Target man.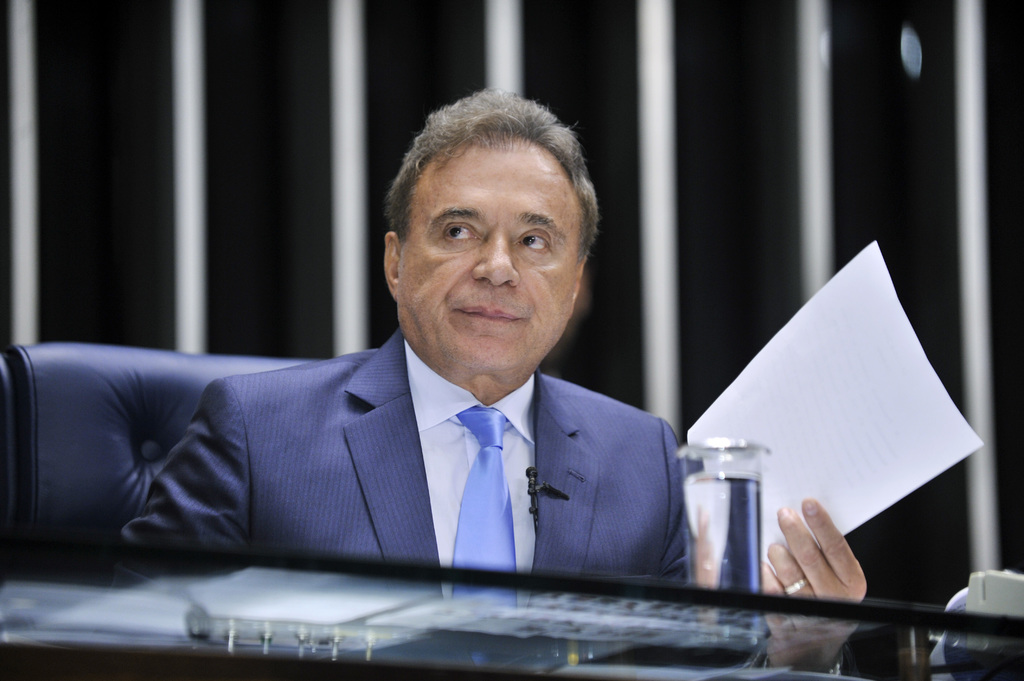
Target region: region(108, 81, 865, 670).
